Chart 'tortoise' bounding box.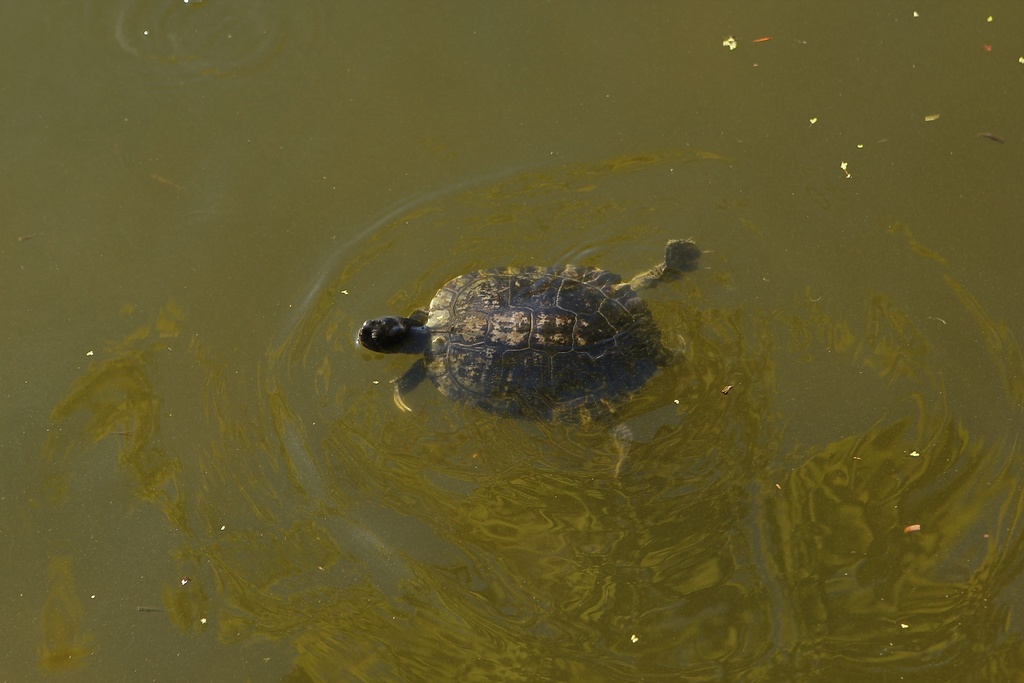
Charted: x1=356, y1=233, x2=703, y2=437.
